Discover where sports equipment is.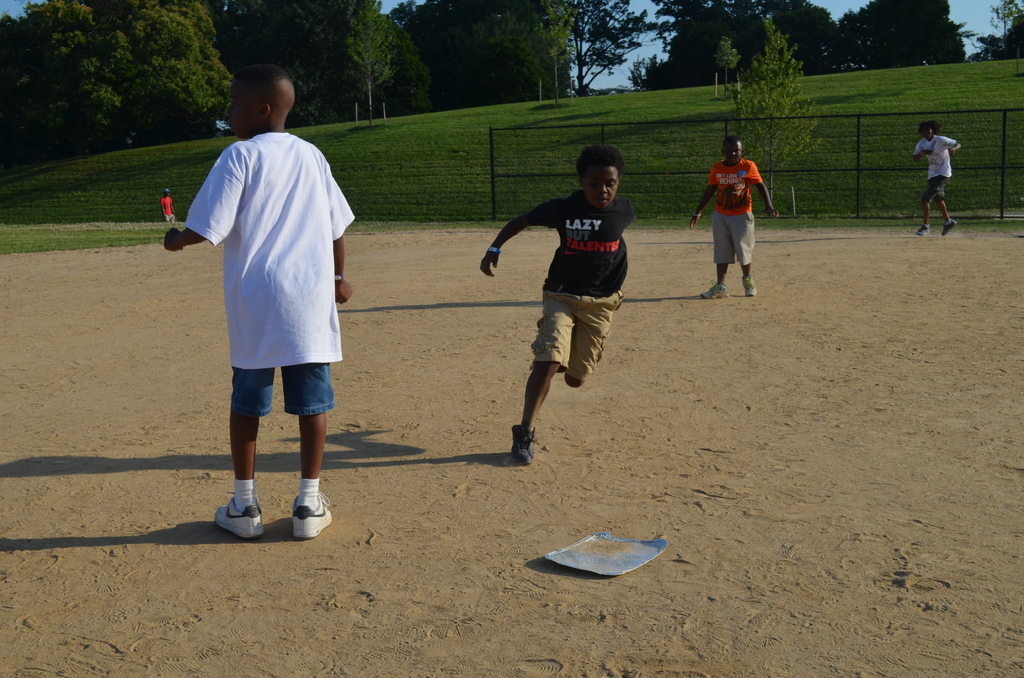
Discovered at region(296, 494, 333, 540).
